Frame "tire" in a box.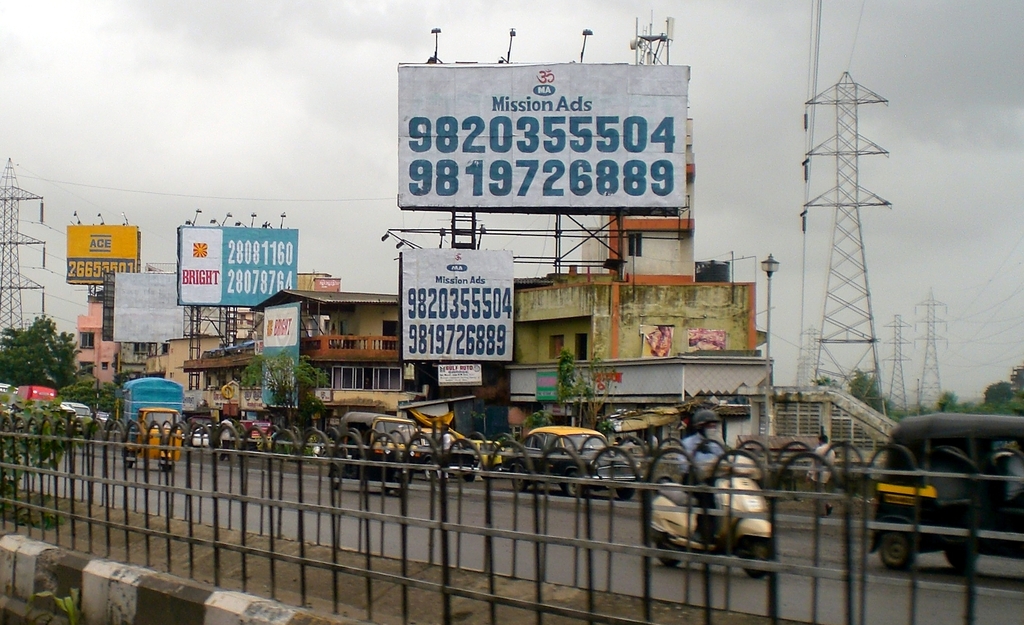
(x1=160, y1=462, x2=173, y2=475).
